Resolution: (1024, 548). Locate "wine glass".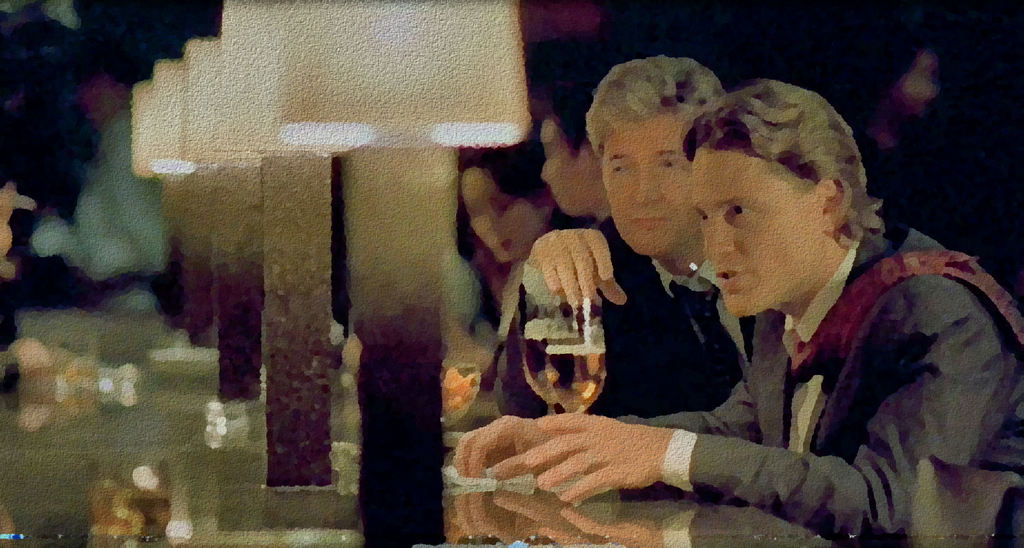
crop(521, 293, 563, 414).
